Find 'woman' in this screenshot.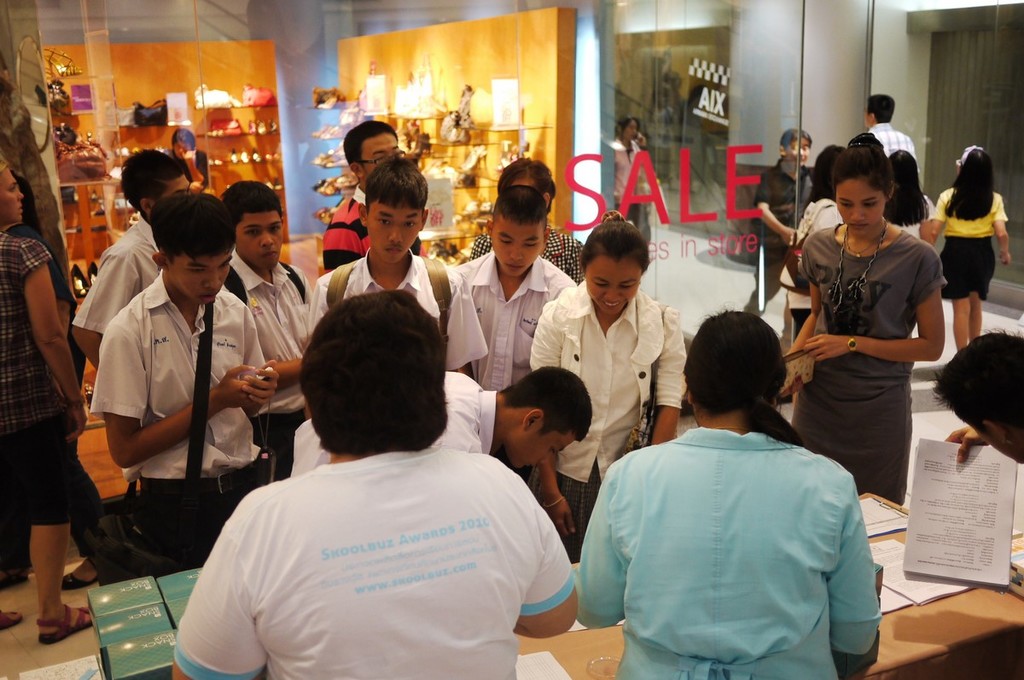
The bounding box for 'woman' is select_region(929, 149, 1011, 352).
